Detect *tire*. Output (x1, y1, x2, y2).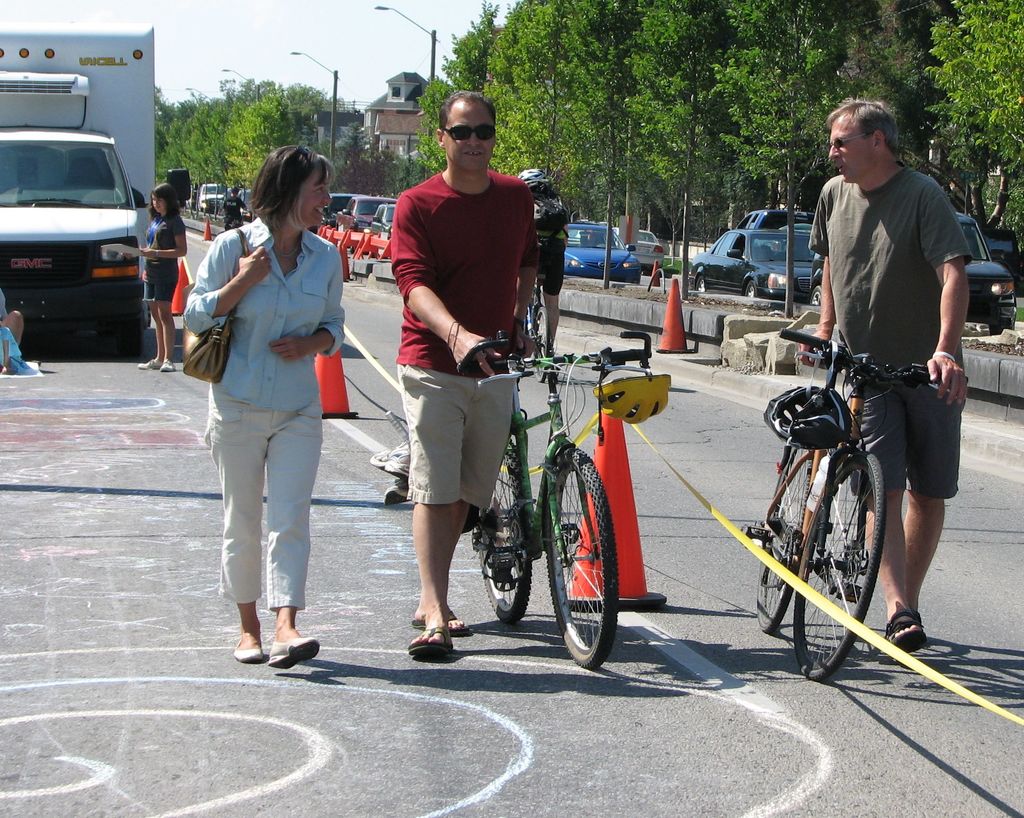
(989, 319, 1018, 335).
